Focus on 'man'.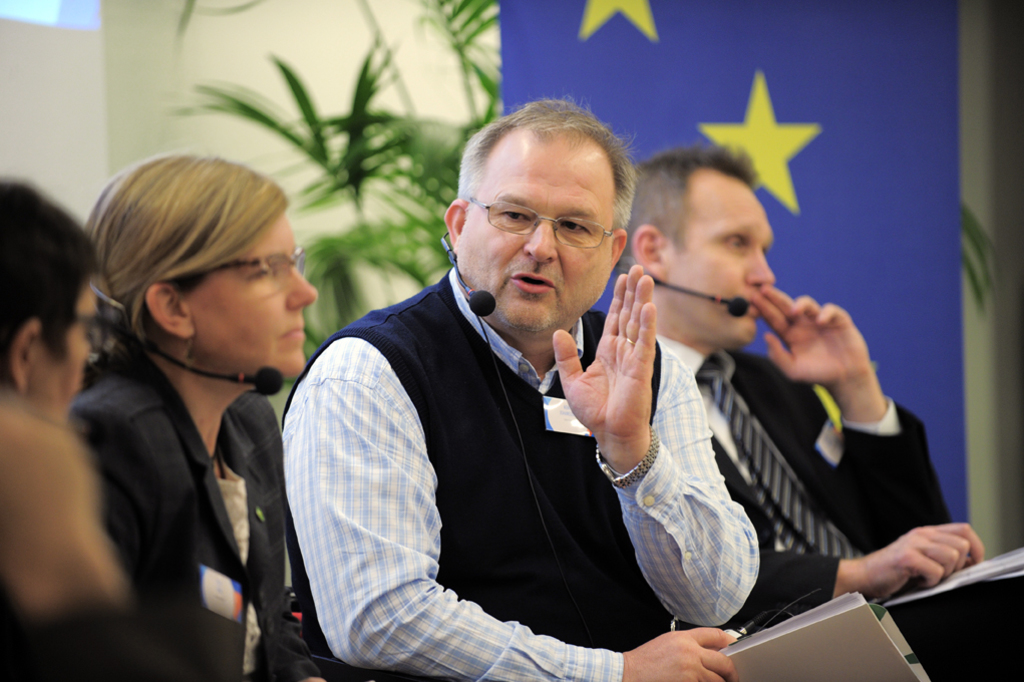
Focused at BBox(620, 139, 1023, 681).
